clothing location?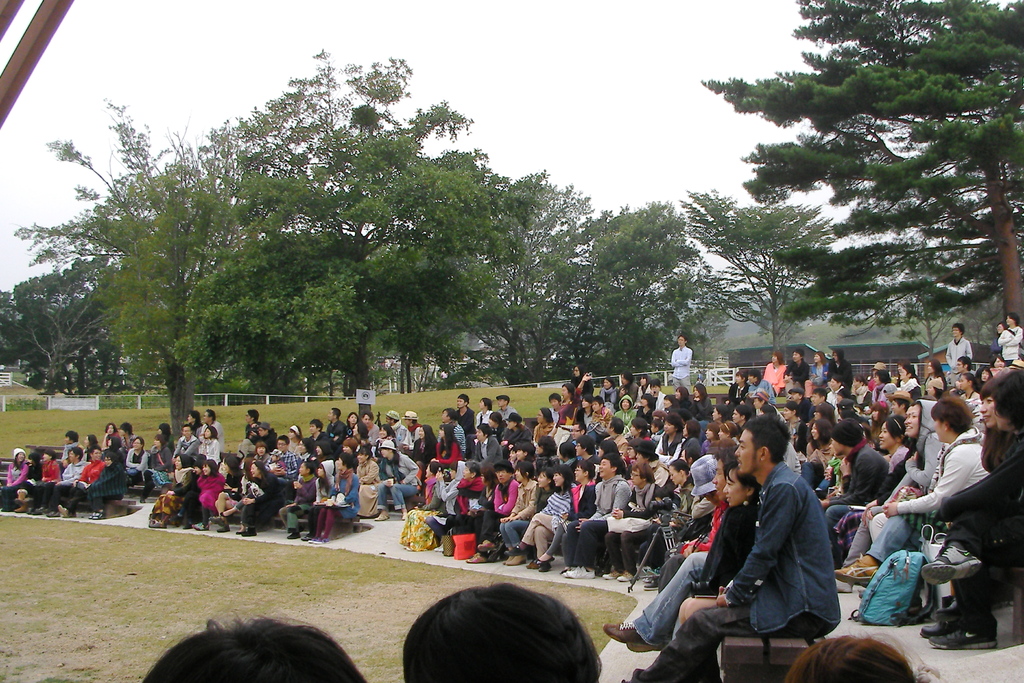
415,472,460,525
